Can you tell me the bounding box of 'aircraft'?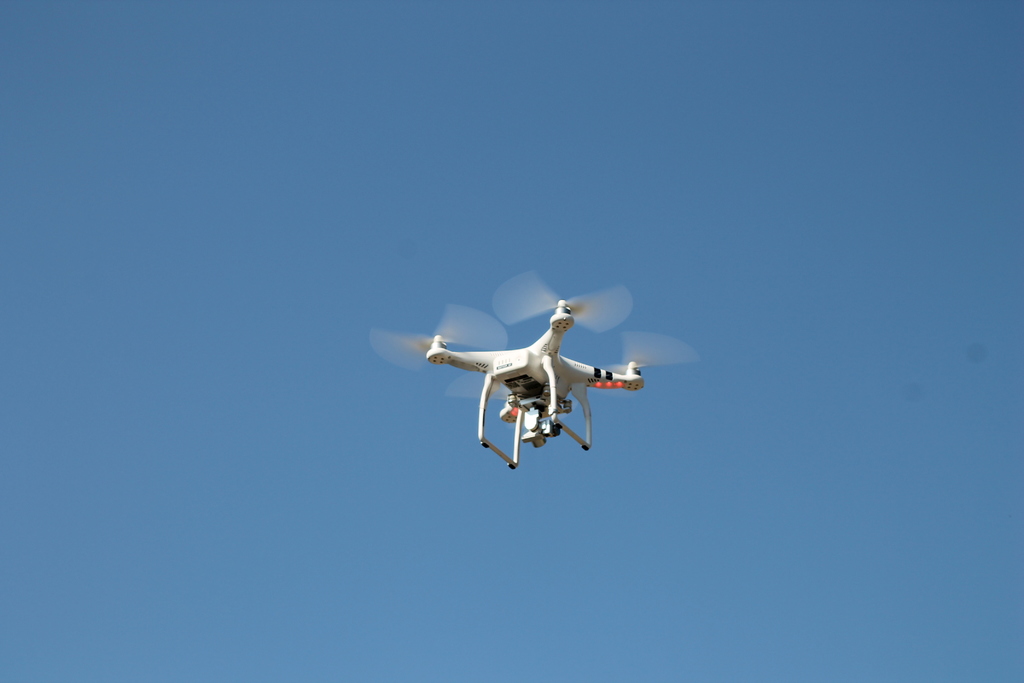
left=364, top=267, right=702, bottom=466.
